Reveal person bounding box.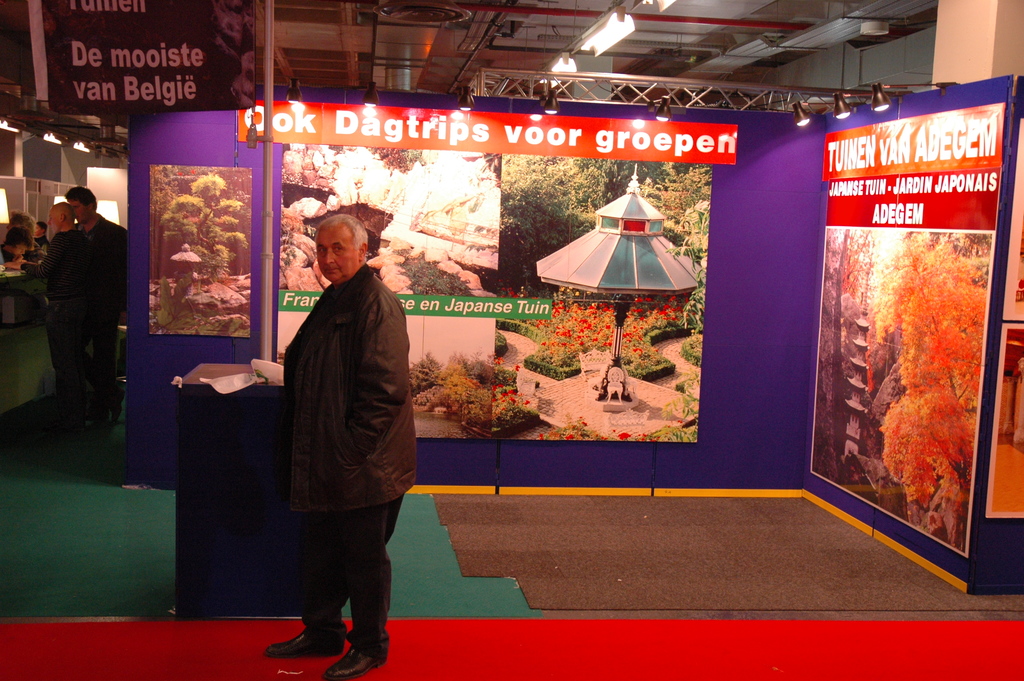
Revealed: (left=12, top=204, right=116, bottom=452).
